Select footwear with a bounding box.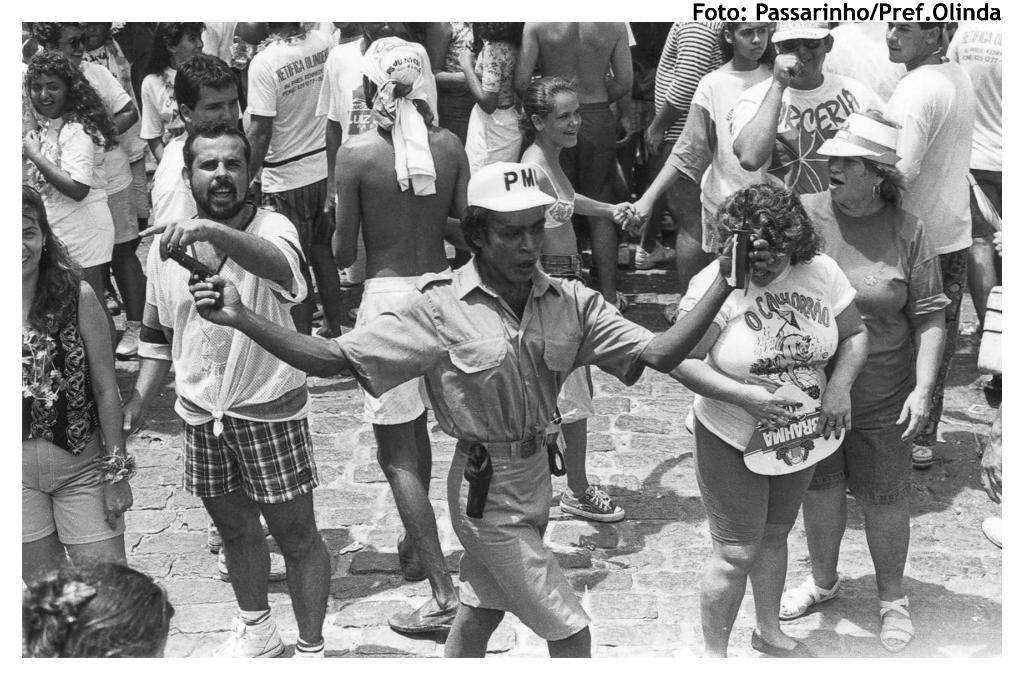
117, 320, 140, 356.
